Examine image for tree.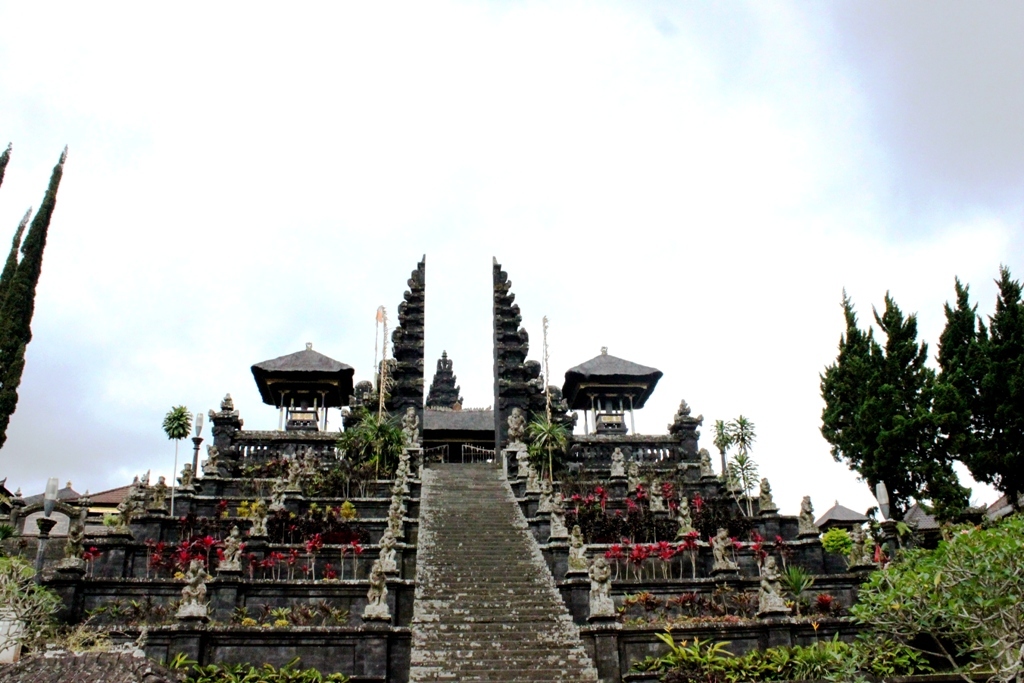
Examination result: detection(520, 411, 568, 480).
